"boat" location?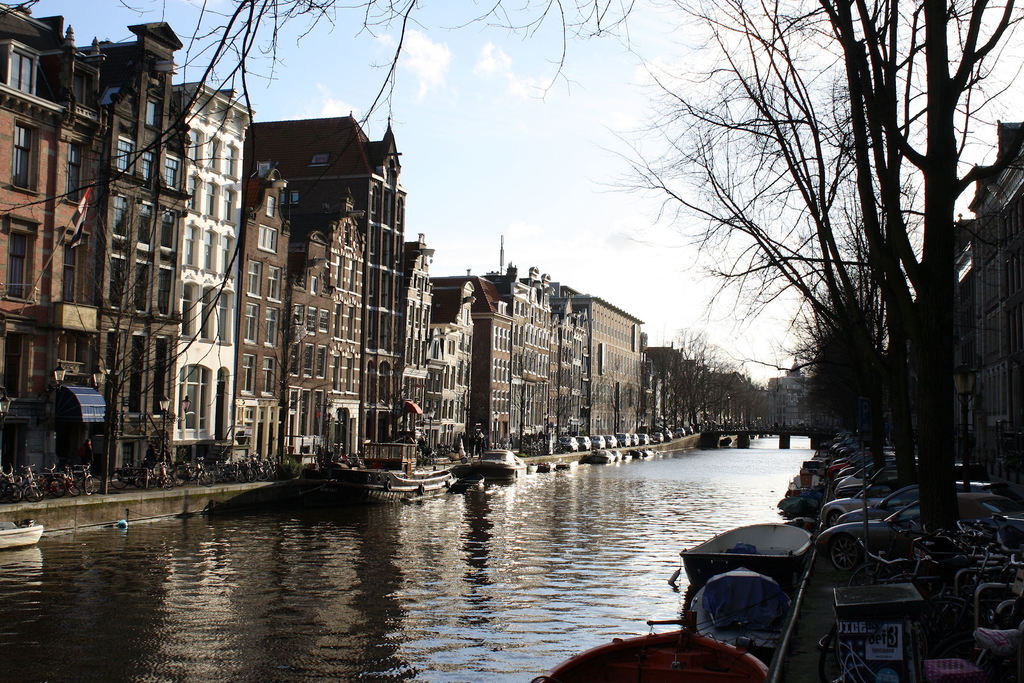
rect(683, 524, 810, 580)
